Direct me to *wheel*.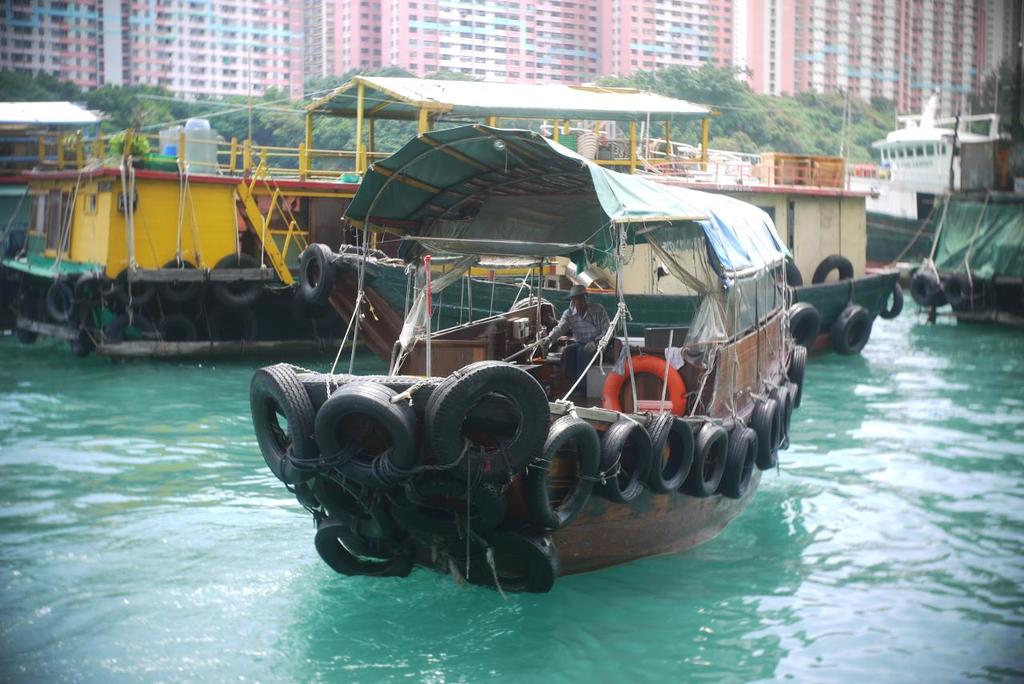
Direction: 166,311,200,342.
